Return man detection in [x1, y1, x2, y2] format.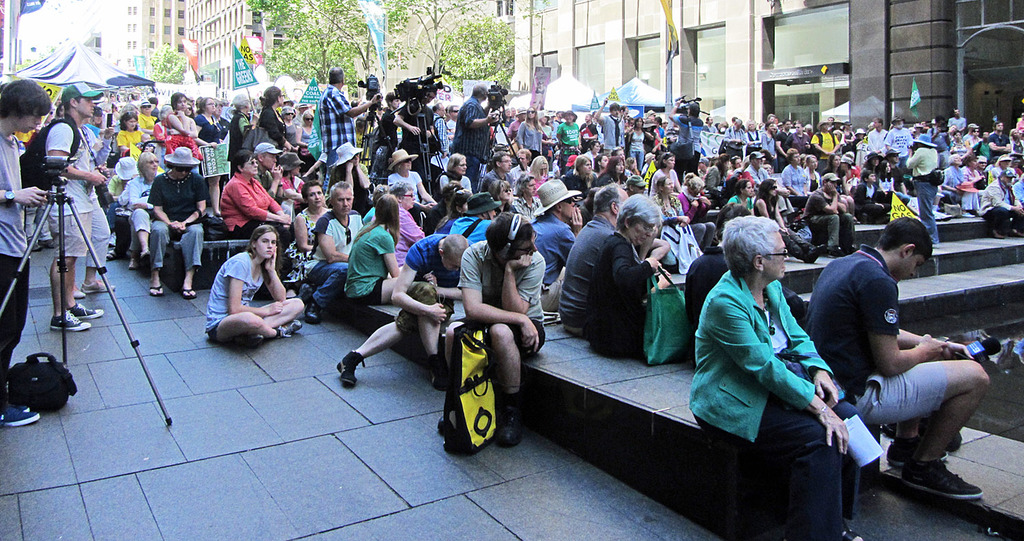
[986, 124, 1012, 165].
